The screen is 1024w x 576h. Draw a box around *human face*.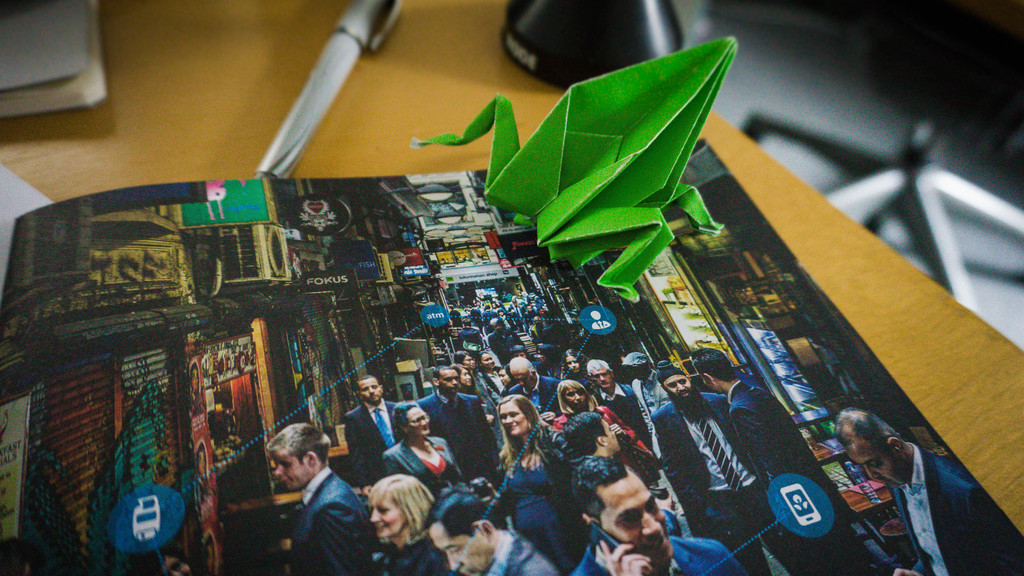
bbox=[569, 386, 585, 410].
